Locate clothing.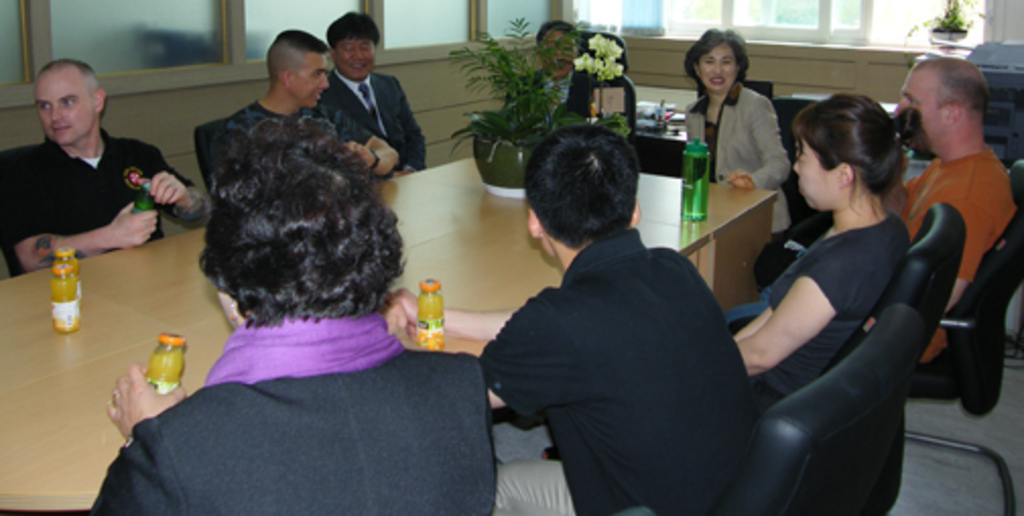
Bounding box: detection(508, 65, 599, 124).
